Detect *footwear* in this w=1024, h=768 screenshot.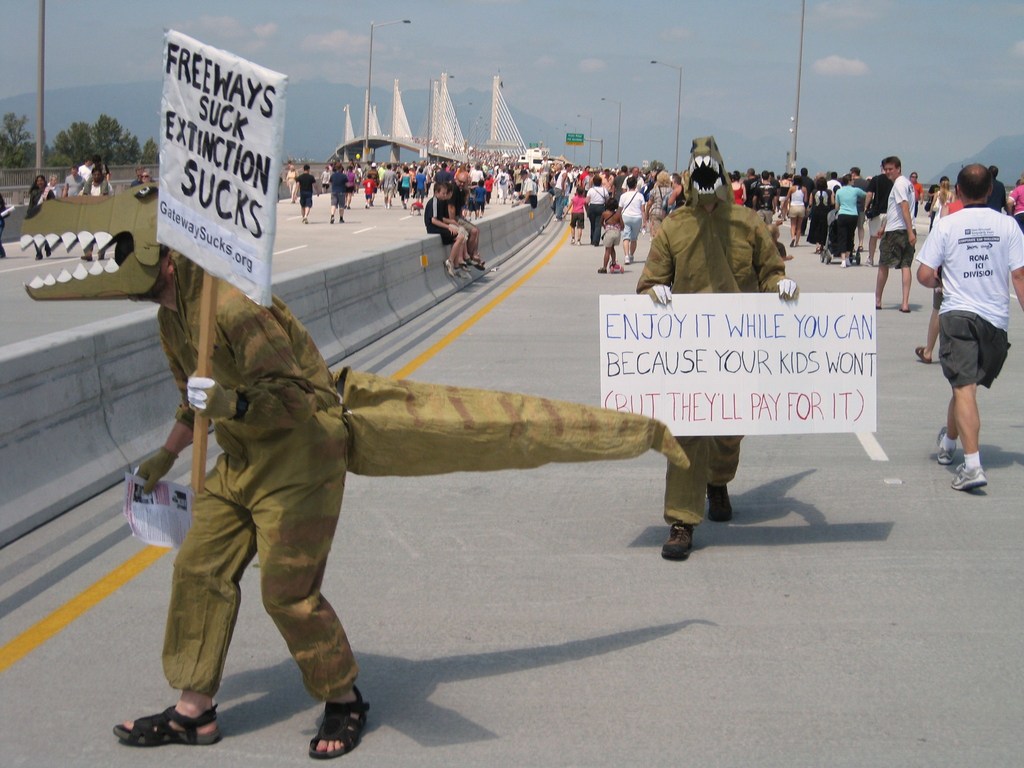
Detection: <region>709, 483, 733, 523</region>.
